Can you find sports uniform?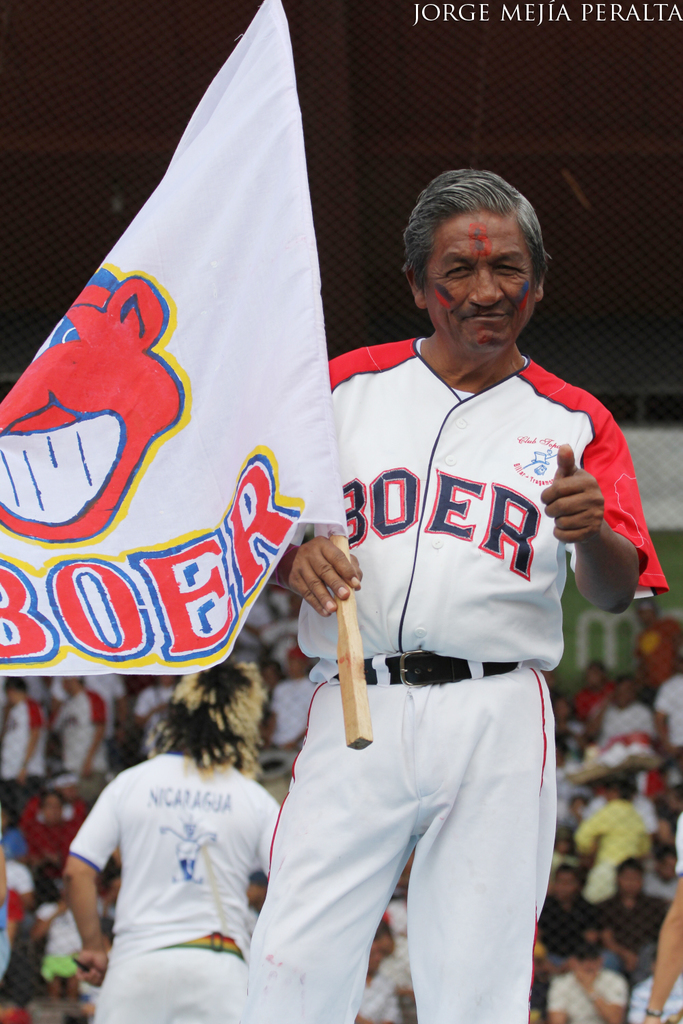
Yes, bounding box: <region>221, 161, 636, 1023</region>.
